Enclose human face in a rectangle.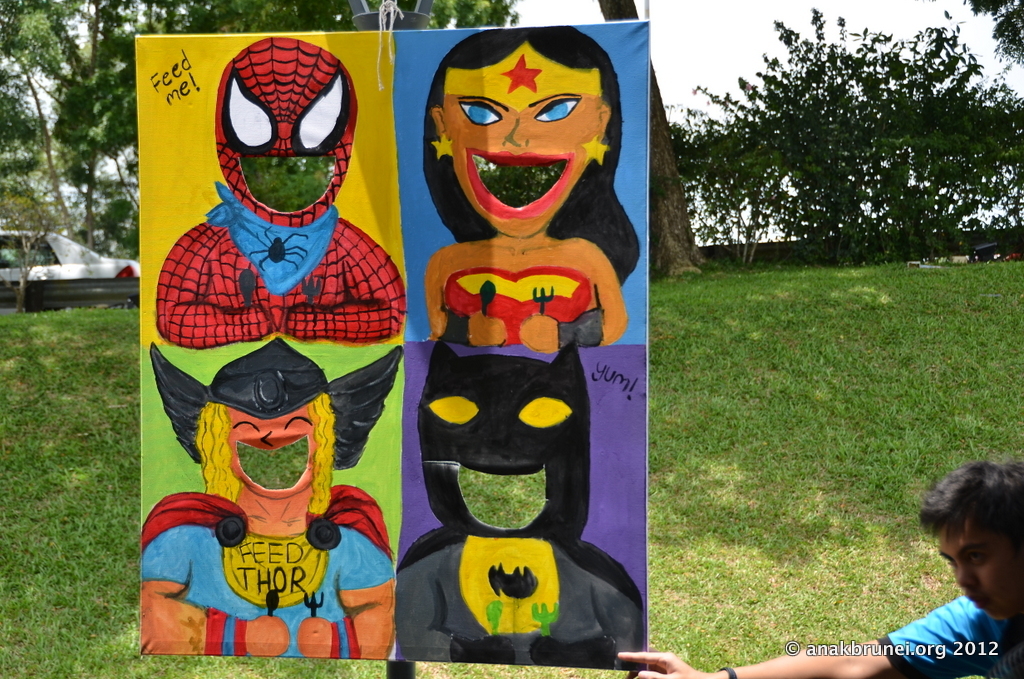
left=934, top=517, right=1023, bottom=614.
